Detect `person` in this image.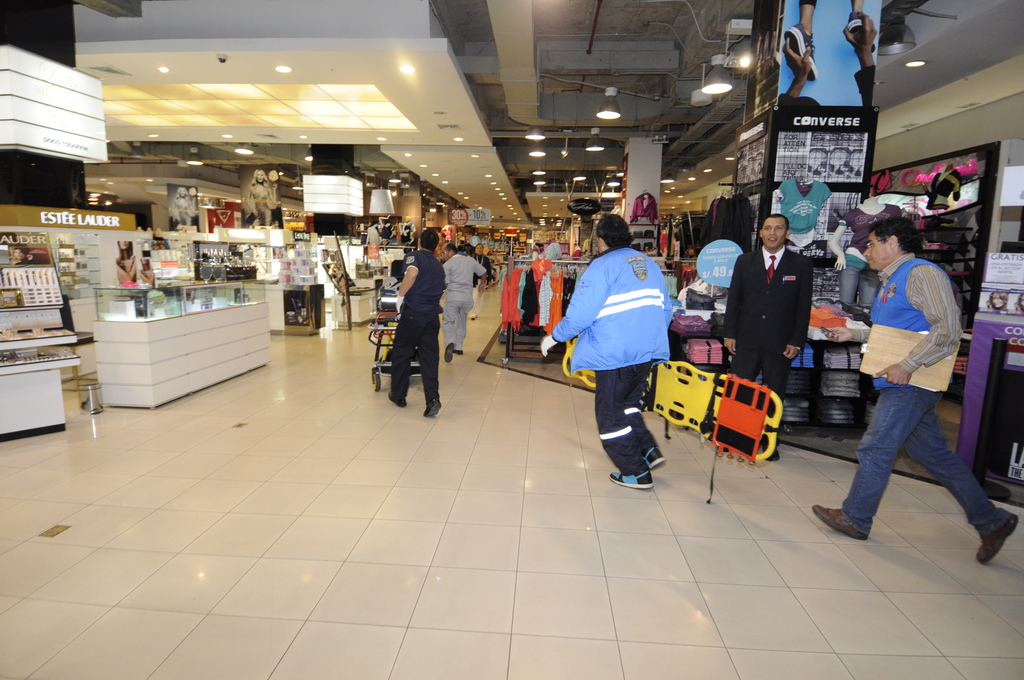
Detection: {"left": 771, "top": 12, "right": 871, "bottom": 108}.
